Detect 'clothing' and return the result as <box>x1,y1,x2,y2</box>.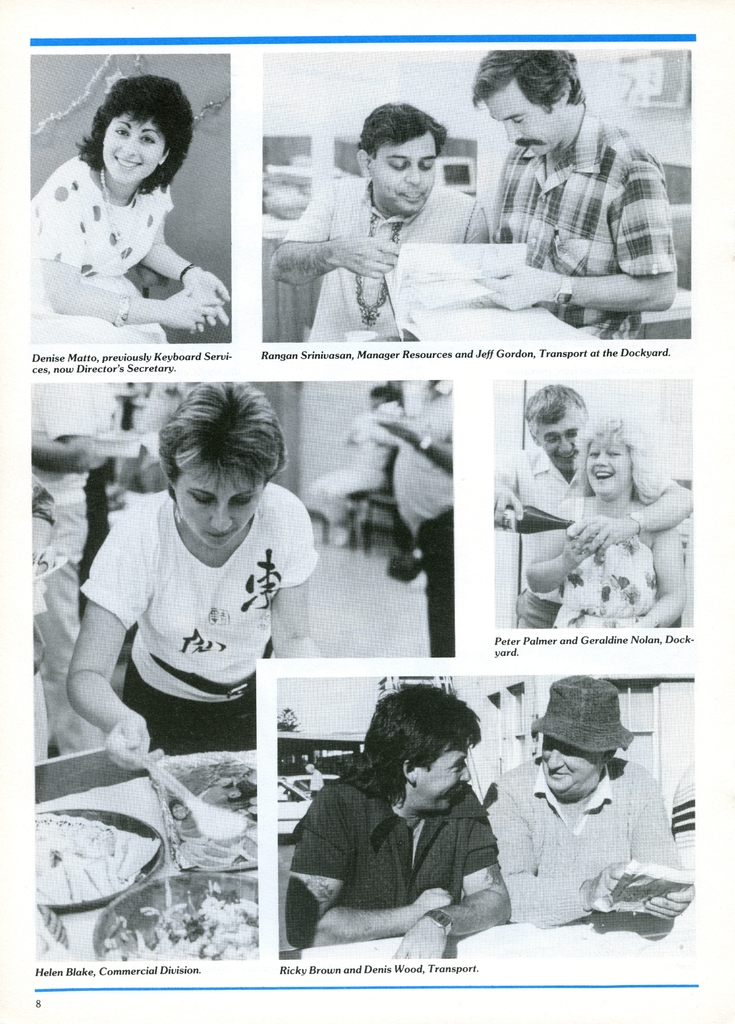
<box>548,497,657,628</box>.
